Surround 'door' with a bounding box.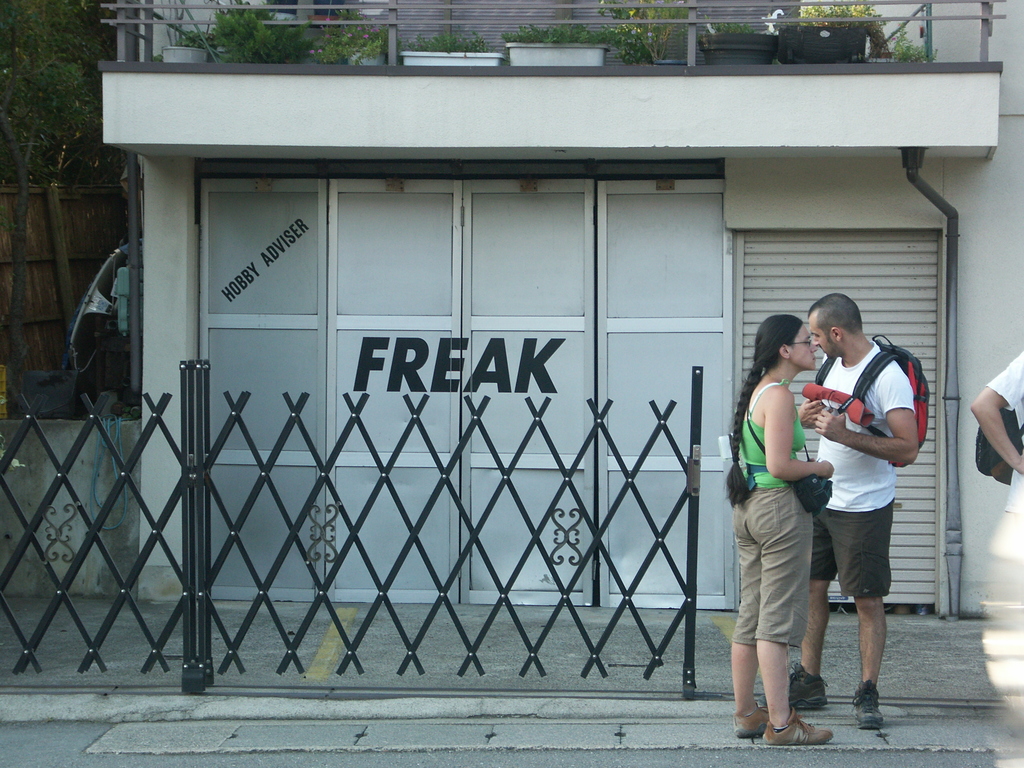
select_region(196, 165, 739, 605).
